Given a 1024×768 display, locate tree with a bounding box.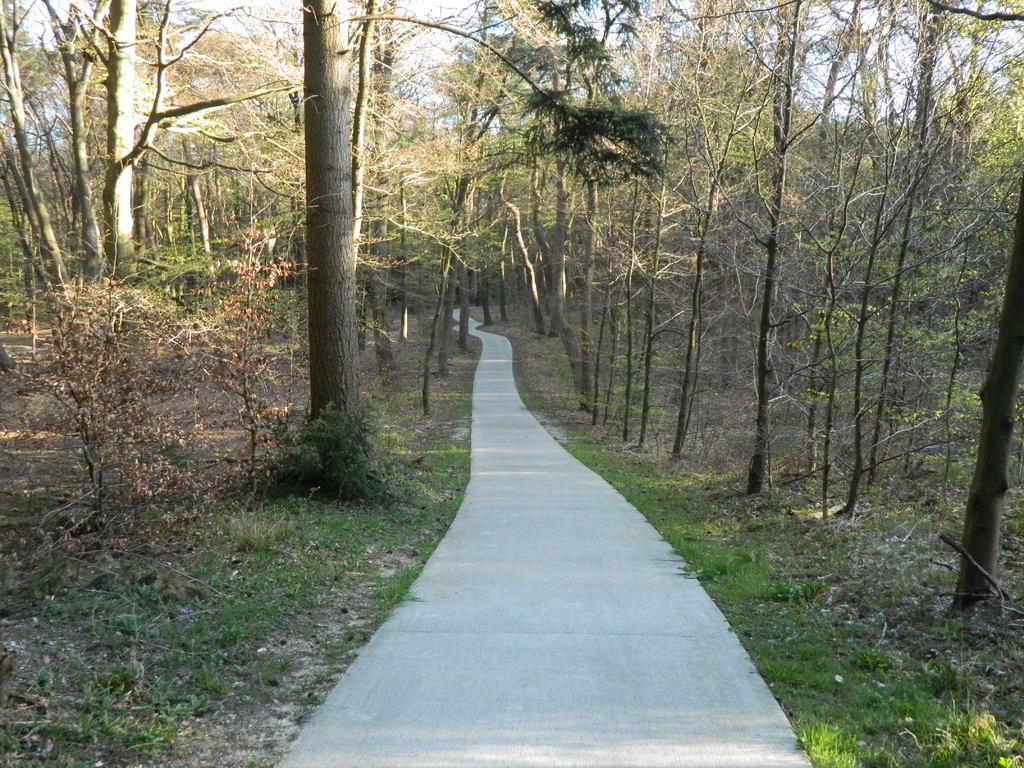
Located: <box>831,0,979,520</box>.
